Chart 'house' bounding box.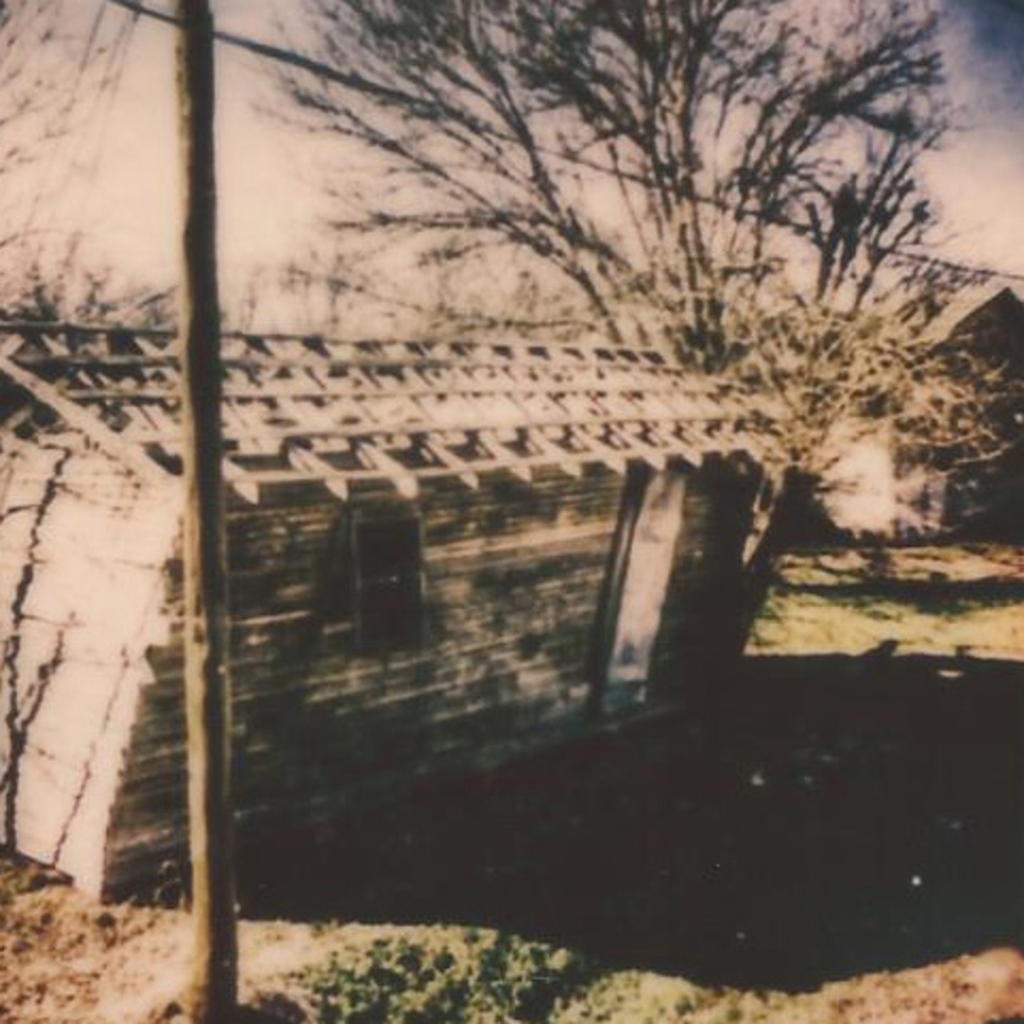
Charted: <region>0, 315, 803, 905</region>.
